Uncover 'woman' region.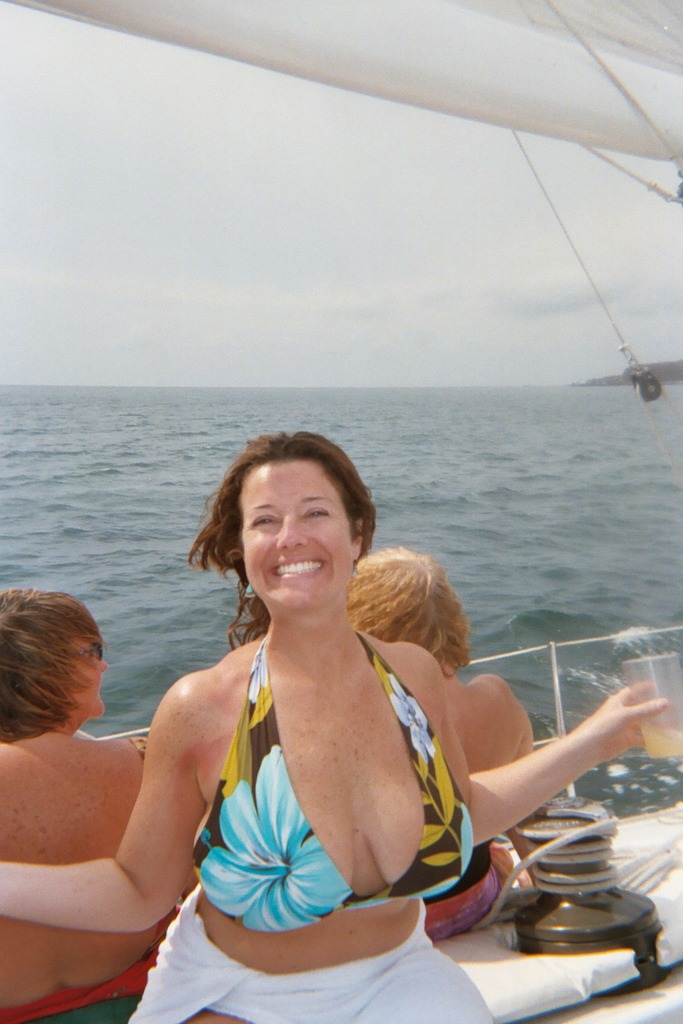
Uncovered: select_region(0, 431, 670, 1023).
